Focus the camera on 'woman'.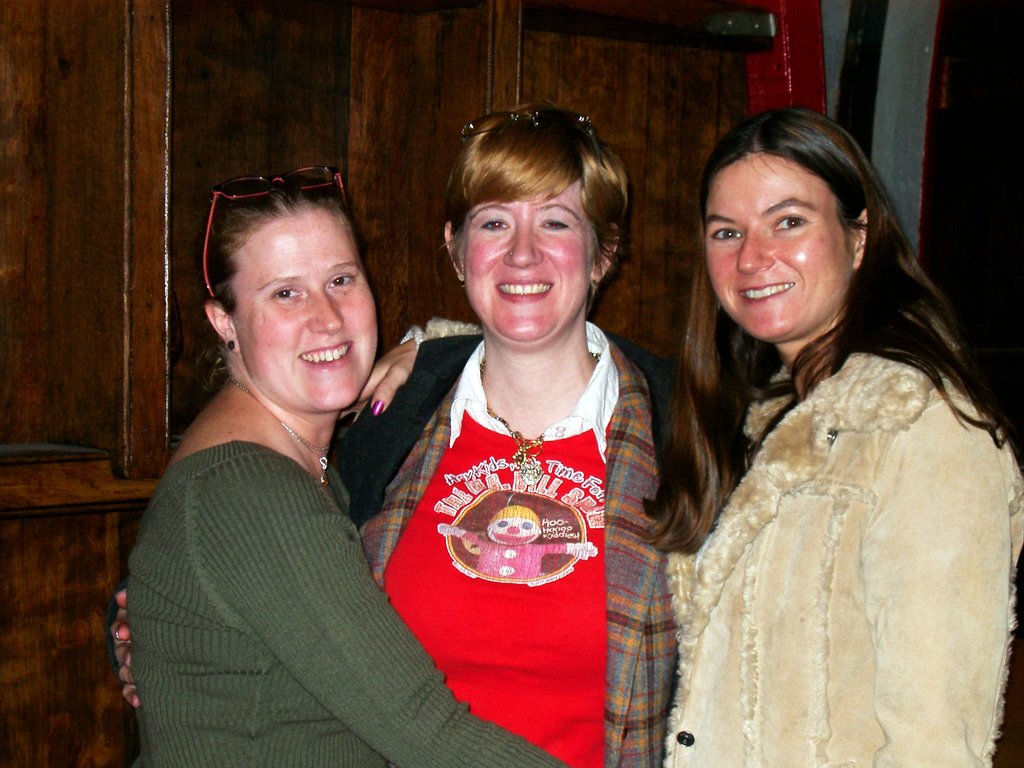
Focus region: 649,105,1002,739.
